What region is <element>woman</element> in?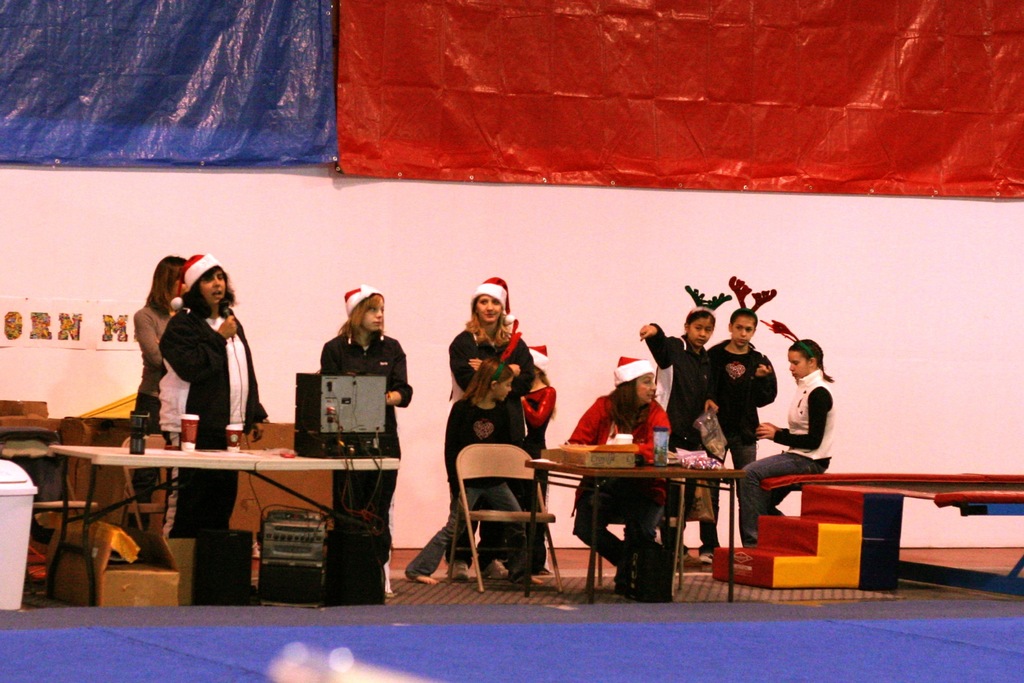
735/338/836/548.
